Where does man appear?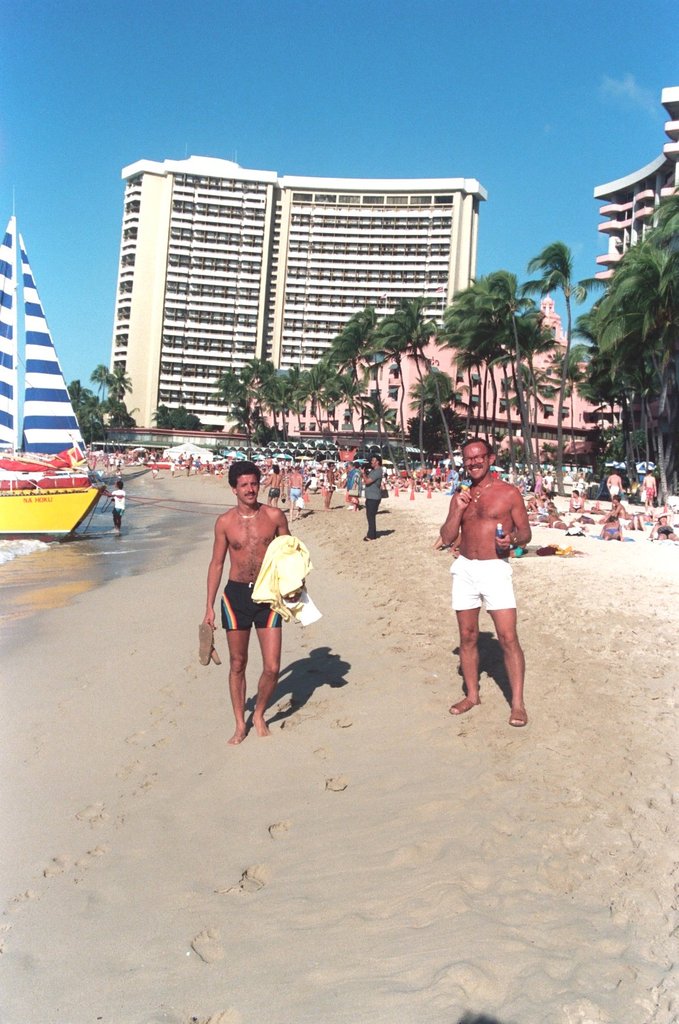
Appears at <region>424, 417, 543, 736</region>.
